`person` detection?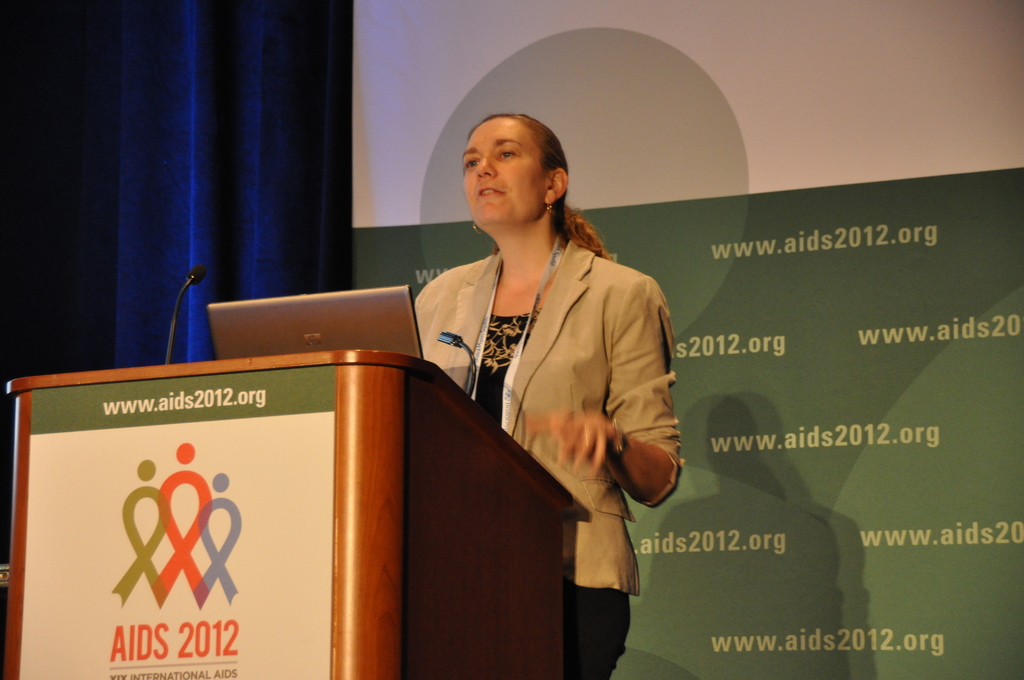
rect(408, 99, 683, 670)
